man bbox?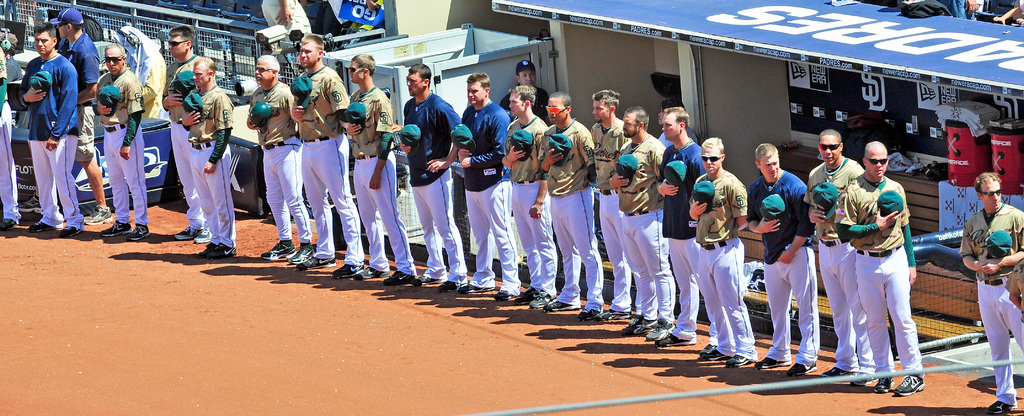
<bbox>10, 20, 91, 237</bbox>
